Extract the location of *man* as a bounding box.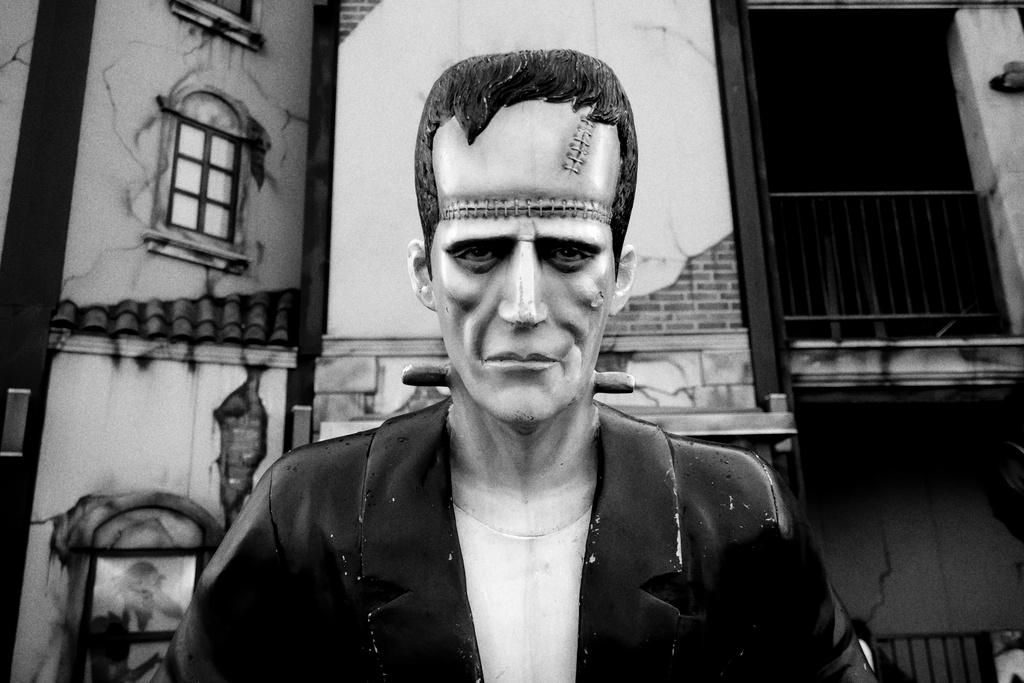
select_region(181, 50, 859, 682).
